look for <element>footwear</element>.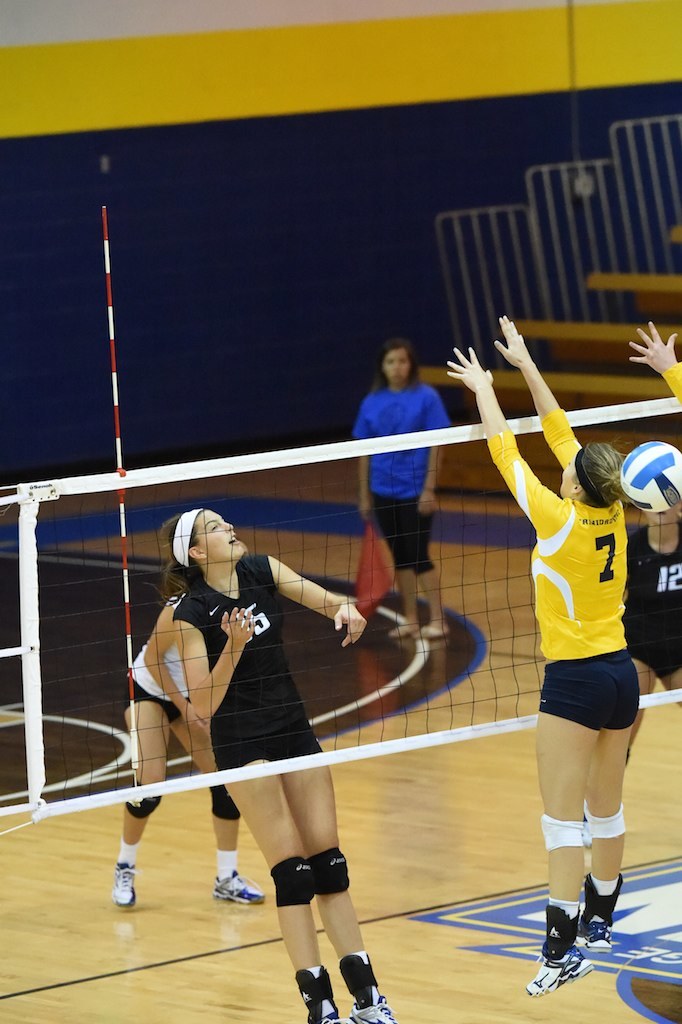
Found: bbox=[294, 969, 341, 1023].
